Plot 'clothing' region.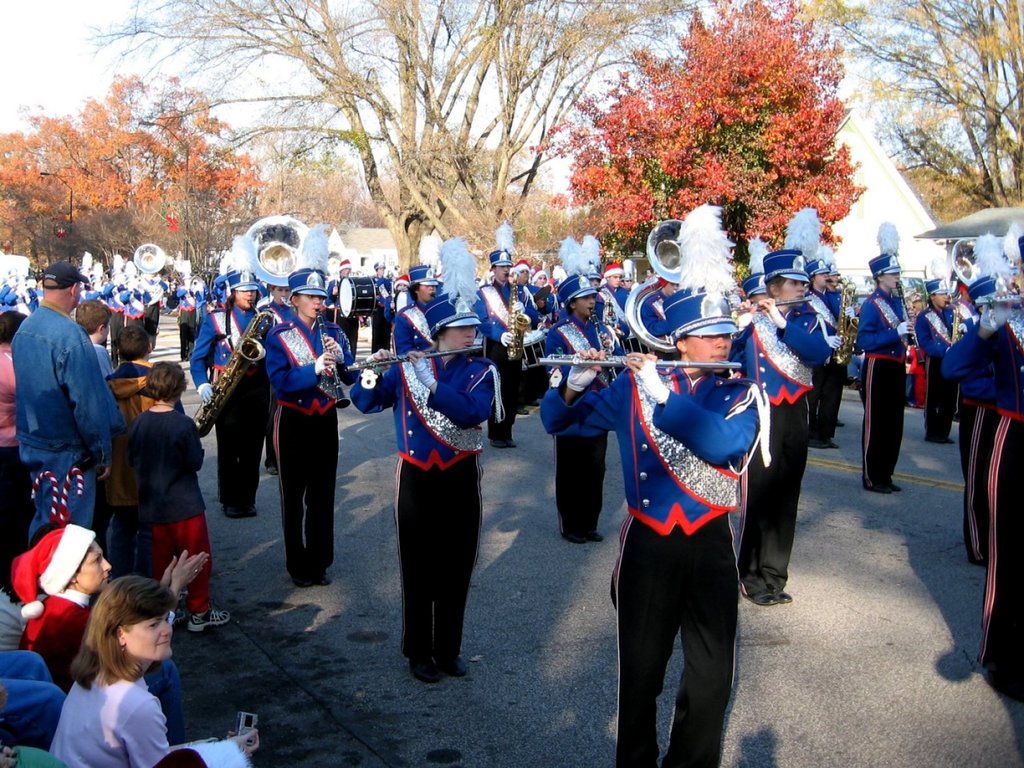
Plotted at detection(538, 311, 628, 524).
